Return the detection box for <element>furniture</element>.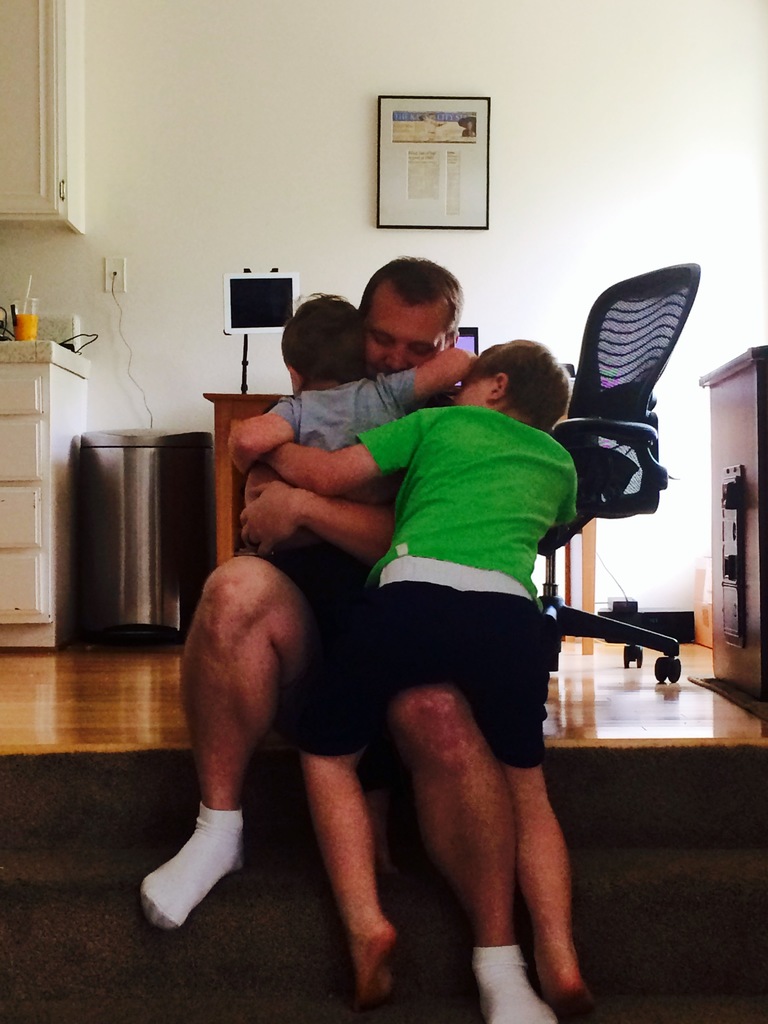
{"left": 536, "top": 262, "right": 703, "bottom": 682}.
